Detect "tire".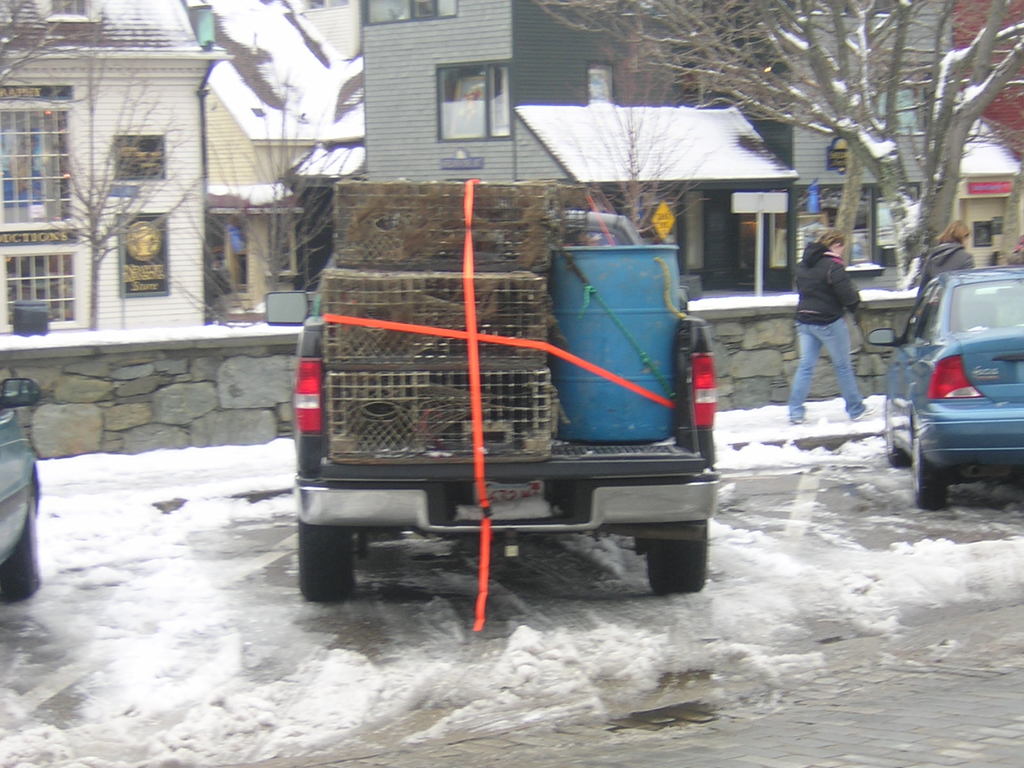
Detected at locate(294, 521, 356, 602).
